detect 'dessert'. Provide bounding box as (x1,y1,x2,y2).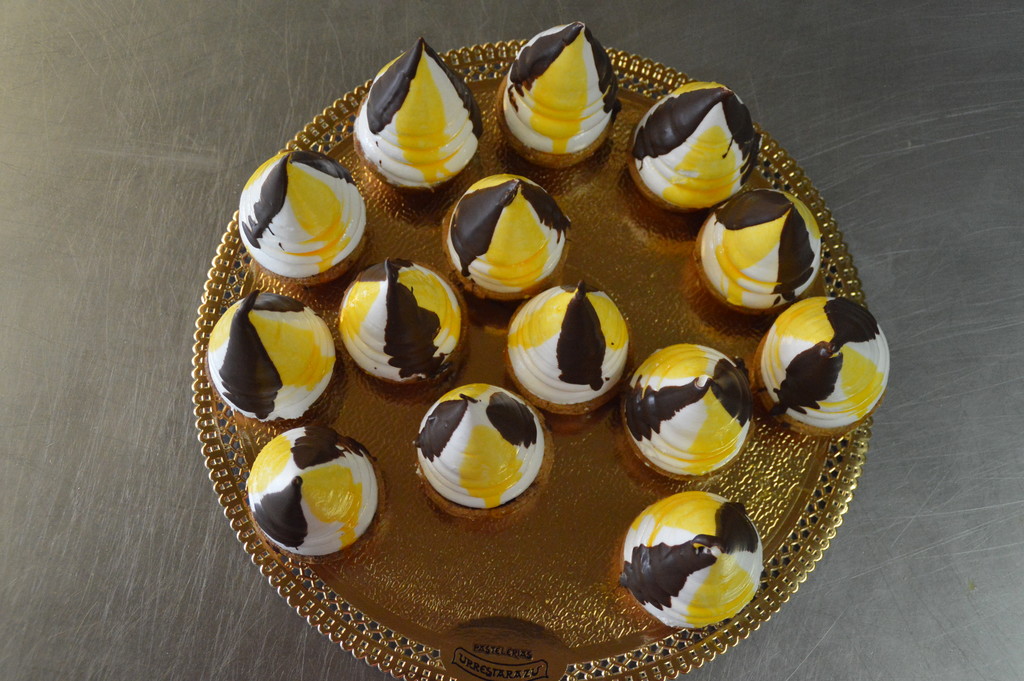
(207,292,346,423).
